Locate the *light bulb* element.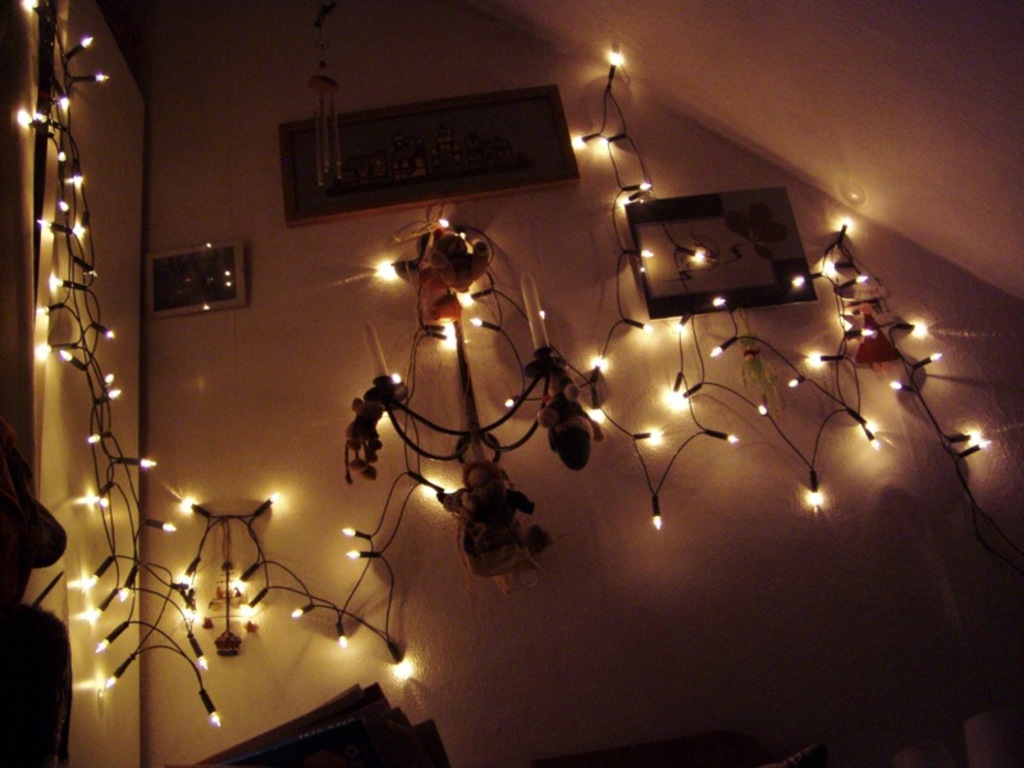
Element bbox: left=791, top=375, right=803, bottom=387.
